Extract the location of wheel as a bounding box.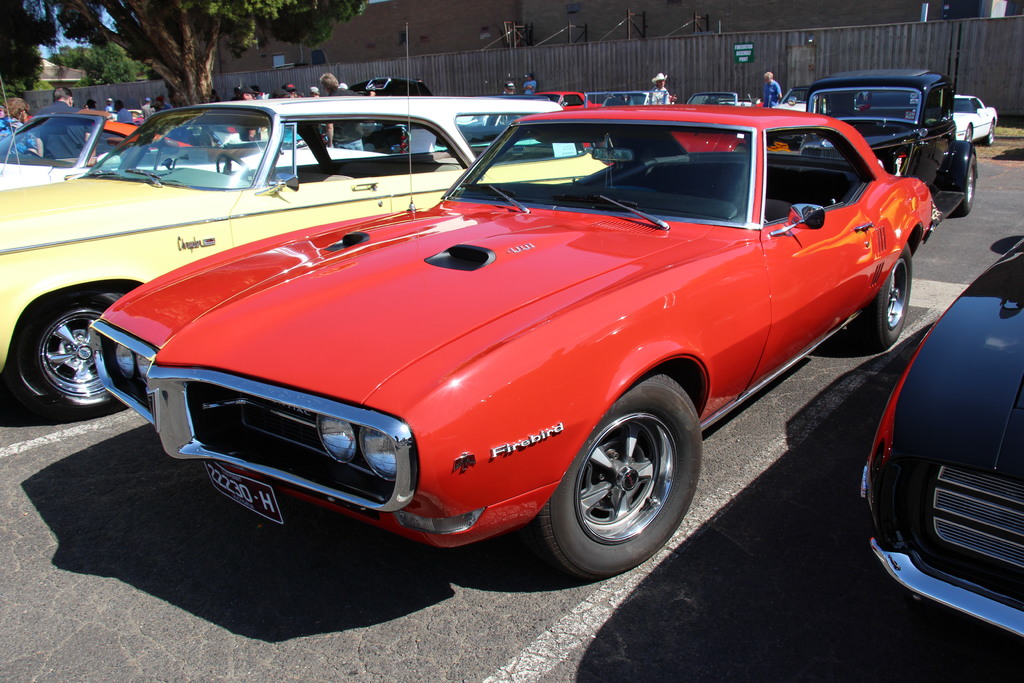
select_region(536, 368, 707, 584).
